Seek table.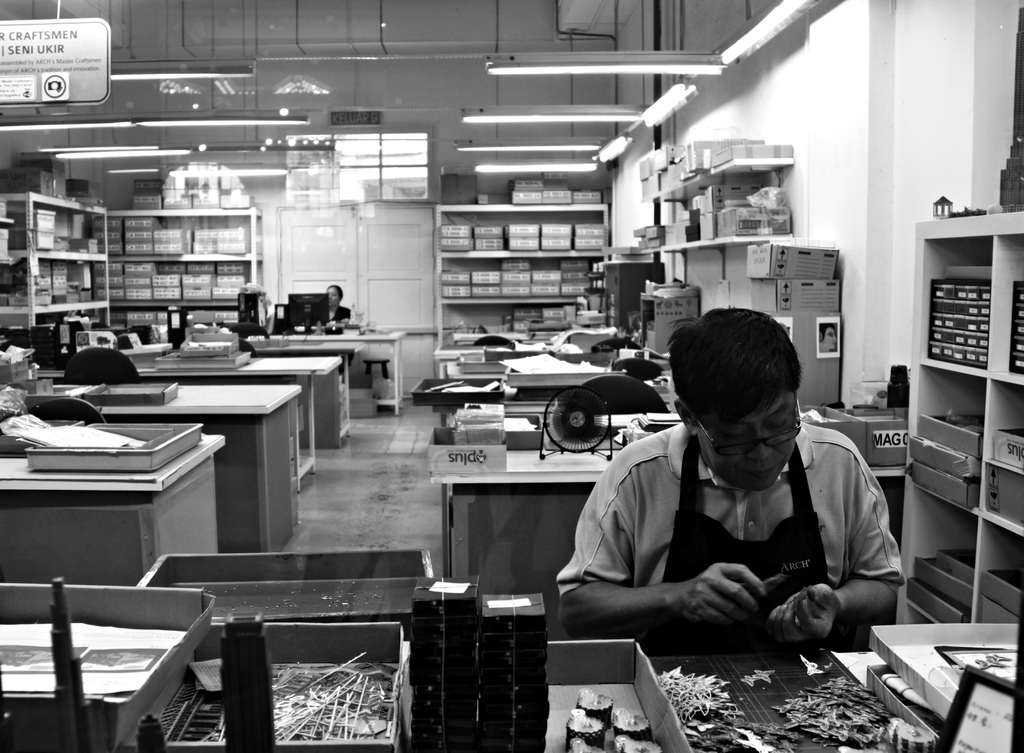
detection(253, 619, 932, 752).
